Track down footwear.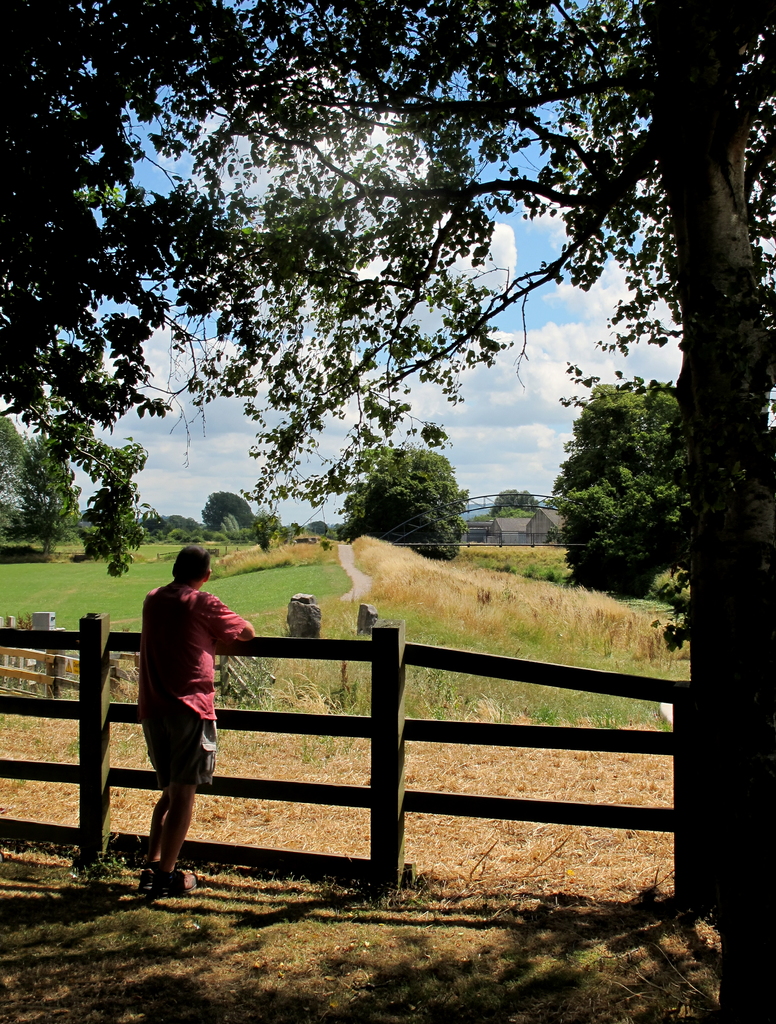
Tracked to bbox(159, 870, 200, 899).
